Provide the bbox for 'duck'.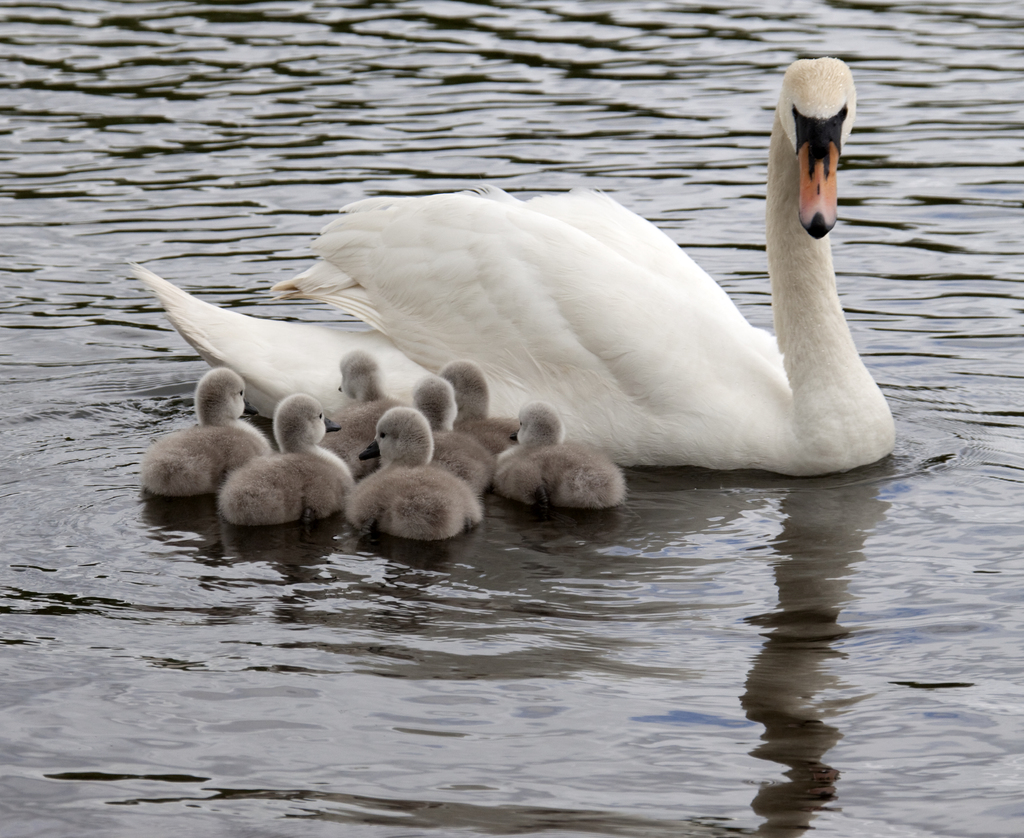
left=207, top=396, right=361, bottom=530.
